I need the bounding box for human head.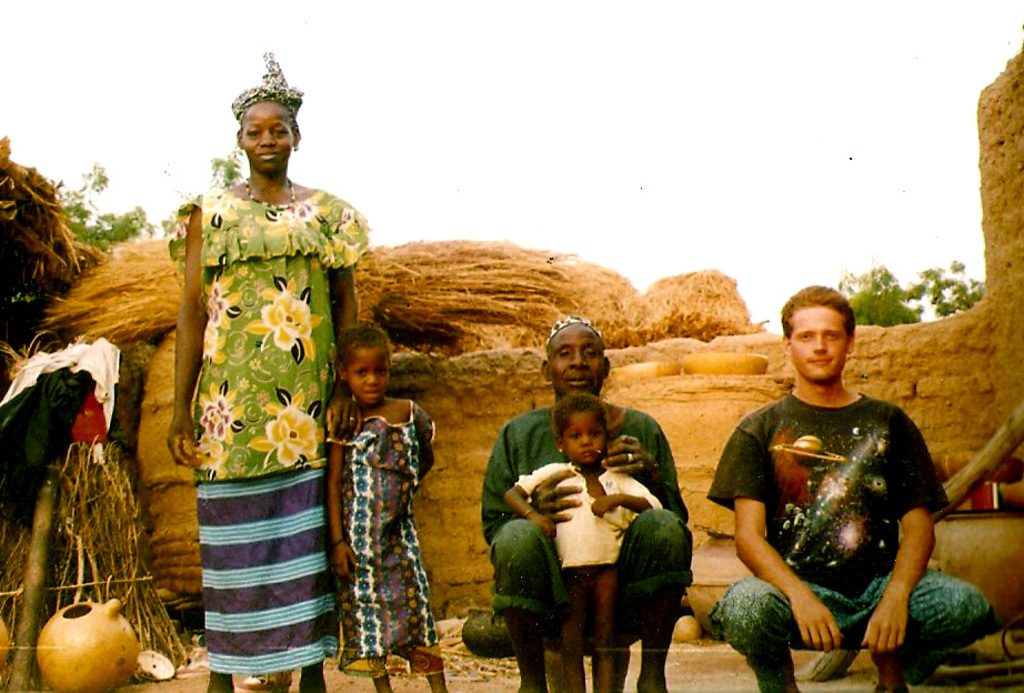
Here it is: (left=543, top=315, right=611, bottom=395).
